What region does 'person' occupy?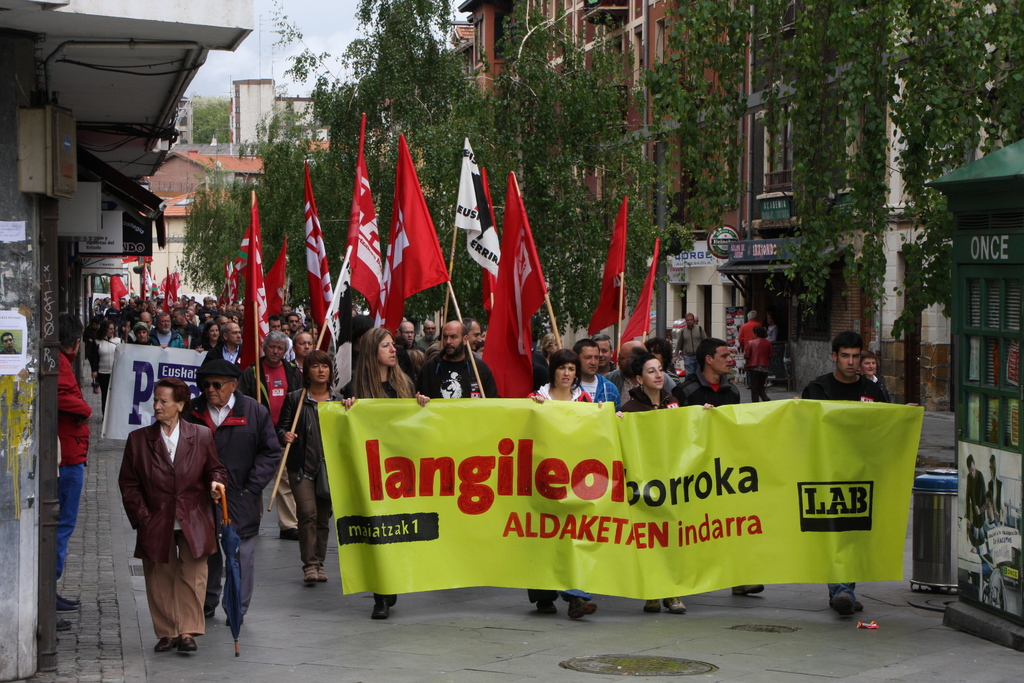
box=[675, 331, 772, 599].
